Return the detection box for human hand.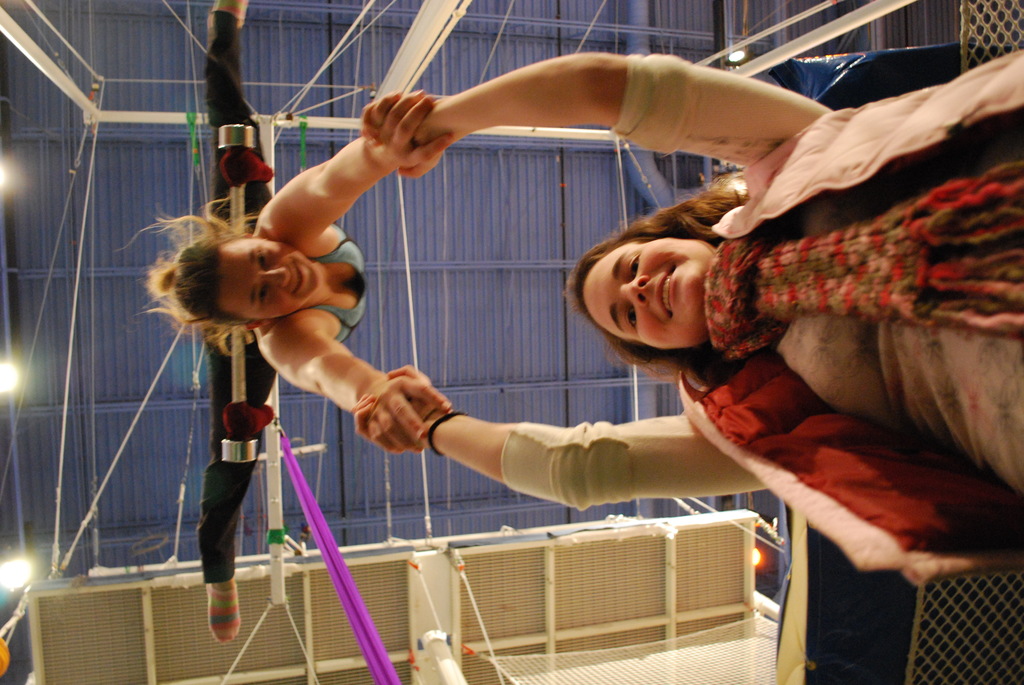
bbox(356, 96, 452, 180).
